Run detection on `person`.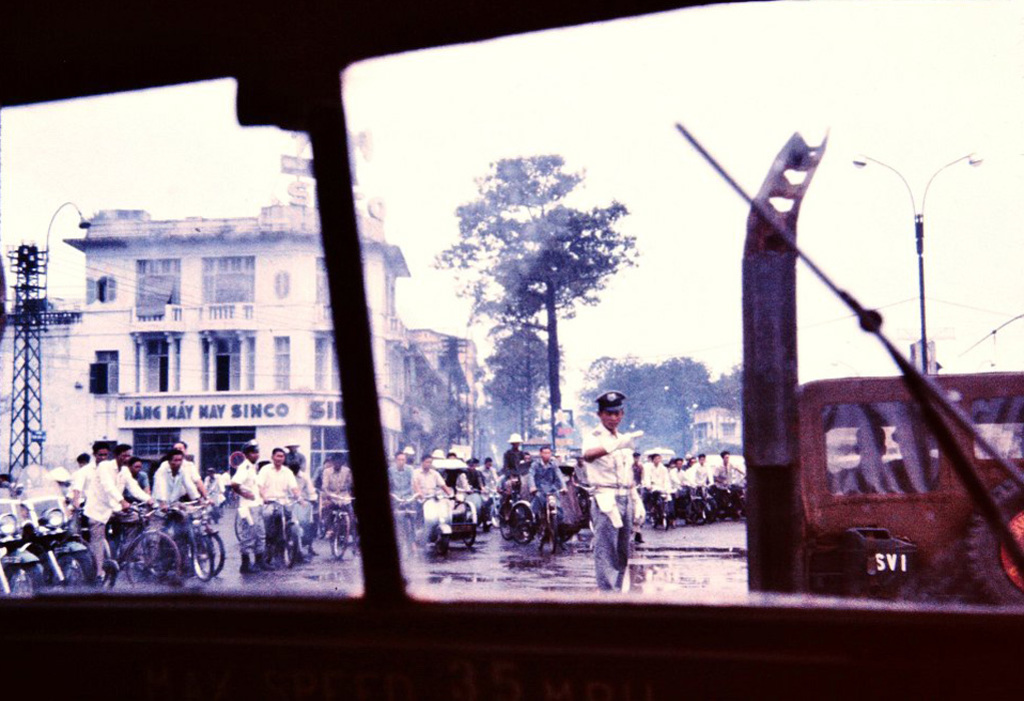
Result: [left=443, top=449, right=455, bottom=460].
